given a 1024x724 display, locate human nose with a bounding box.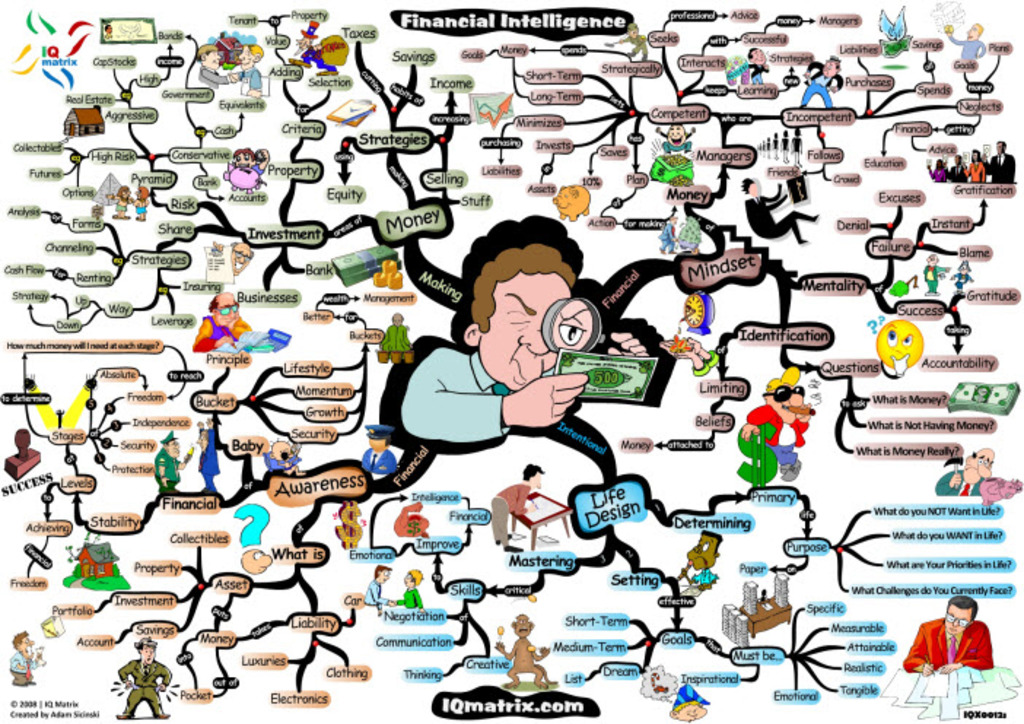
Located: (521, 321, 557, 355).
